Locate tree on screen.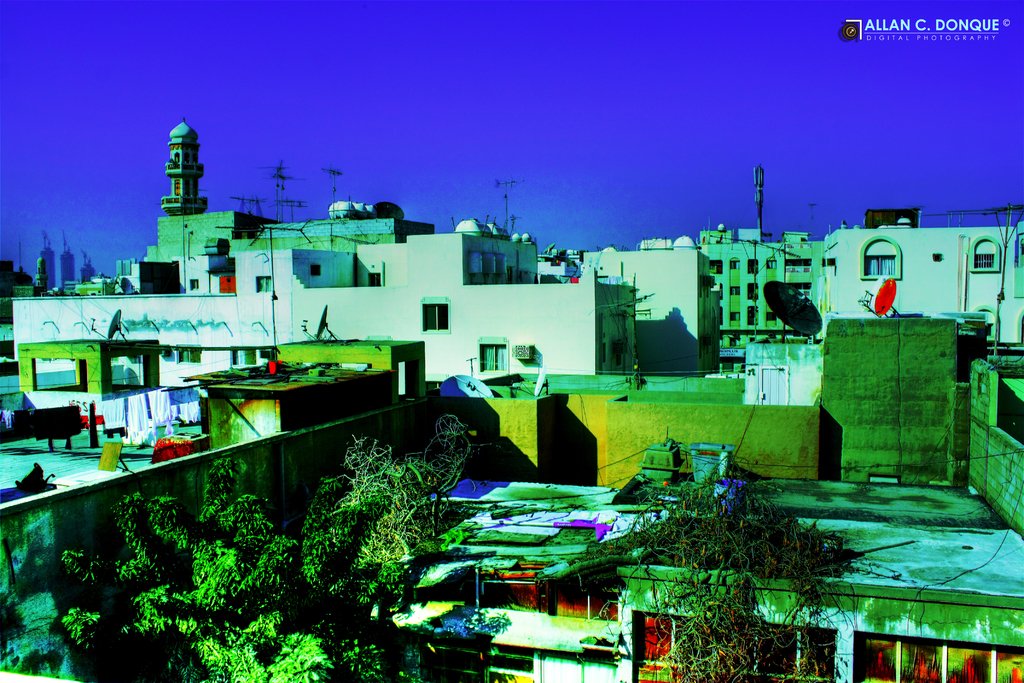
On screen at [left=53, top=452, right=342, bottom=682].
